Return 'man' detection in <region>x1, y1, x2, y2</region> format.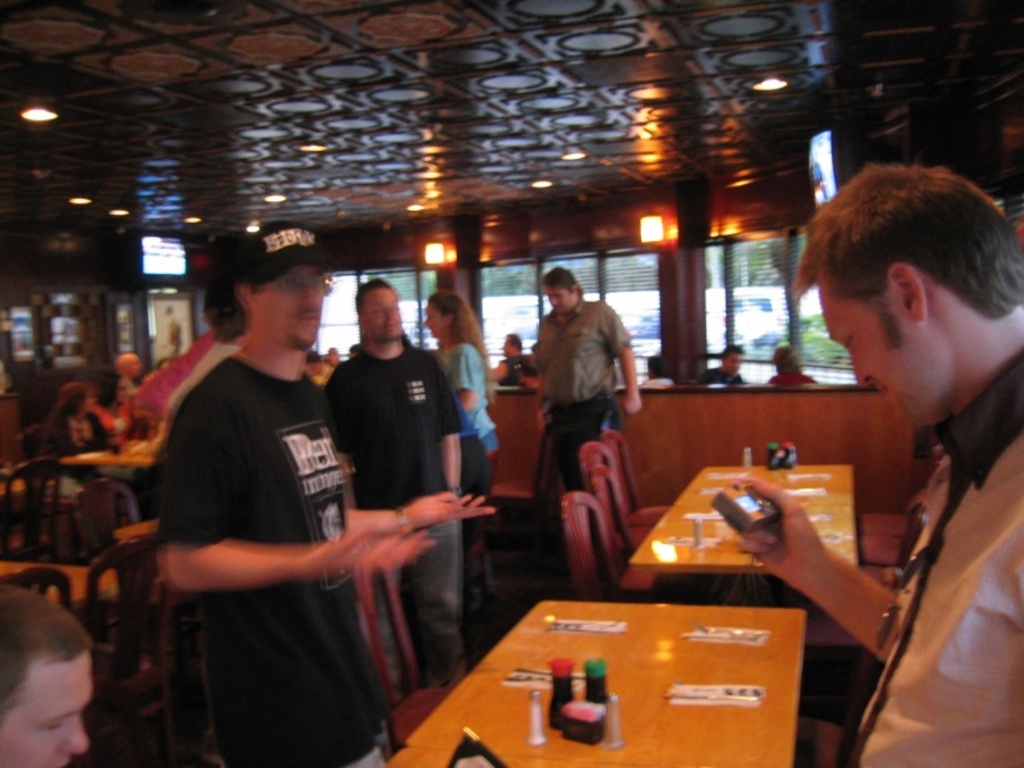
<region>0, 573, 105, 767</region>.
